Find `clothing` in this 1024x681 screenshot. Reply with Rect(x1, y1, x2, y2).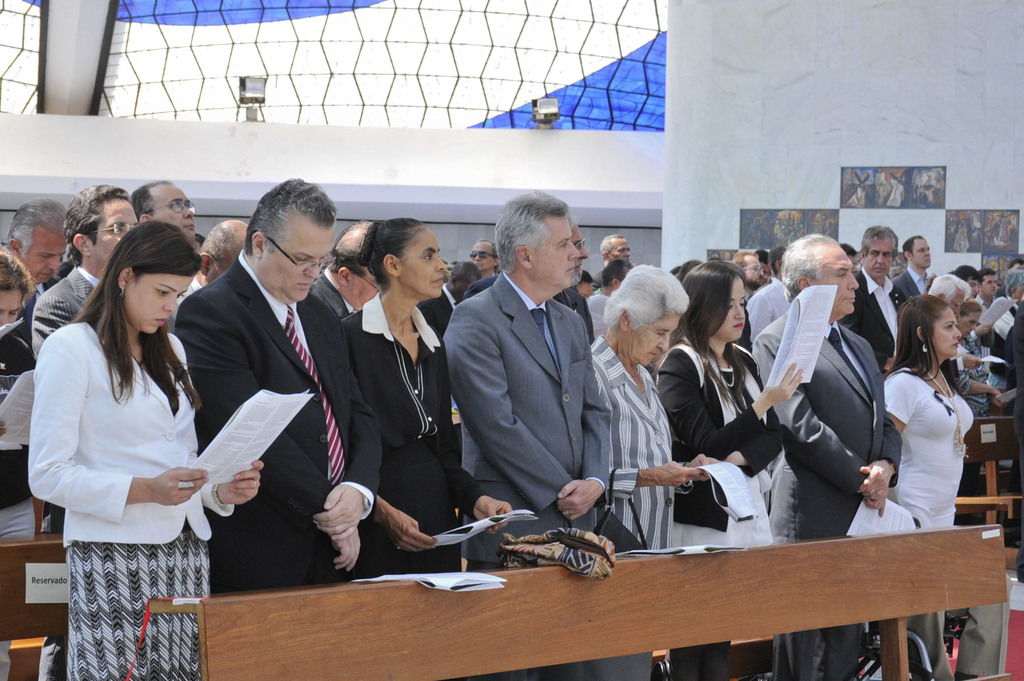
Rect(885, 361, 971, 680).
